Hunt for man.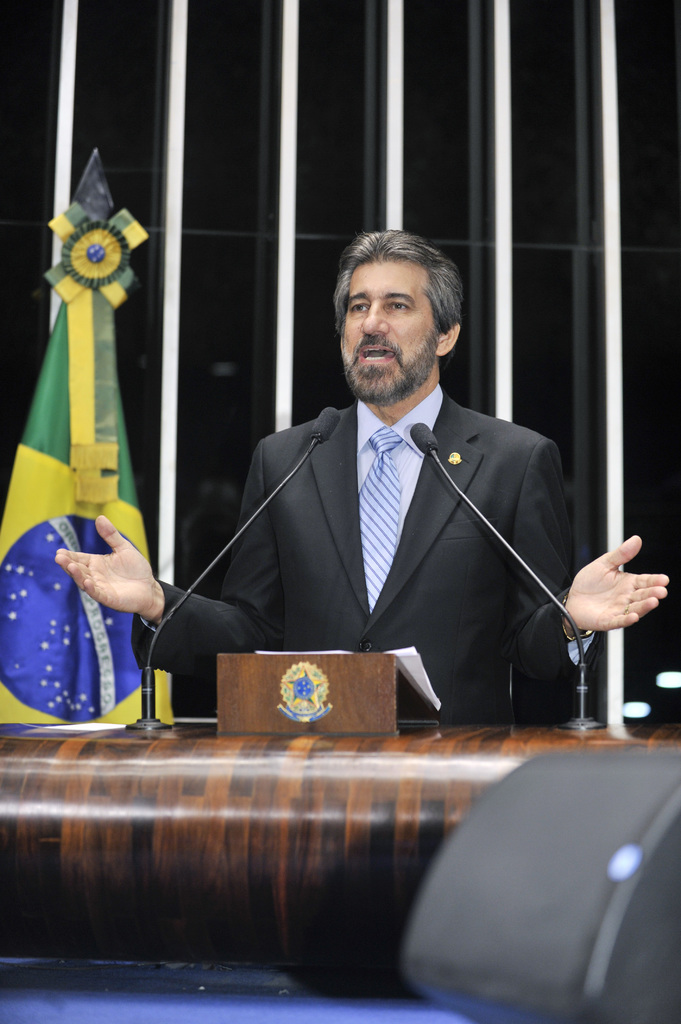
Hunted down at l=51, t=236, r=671, b=744.
